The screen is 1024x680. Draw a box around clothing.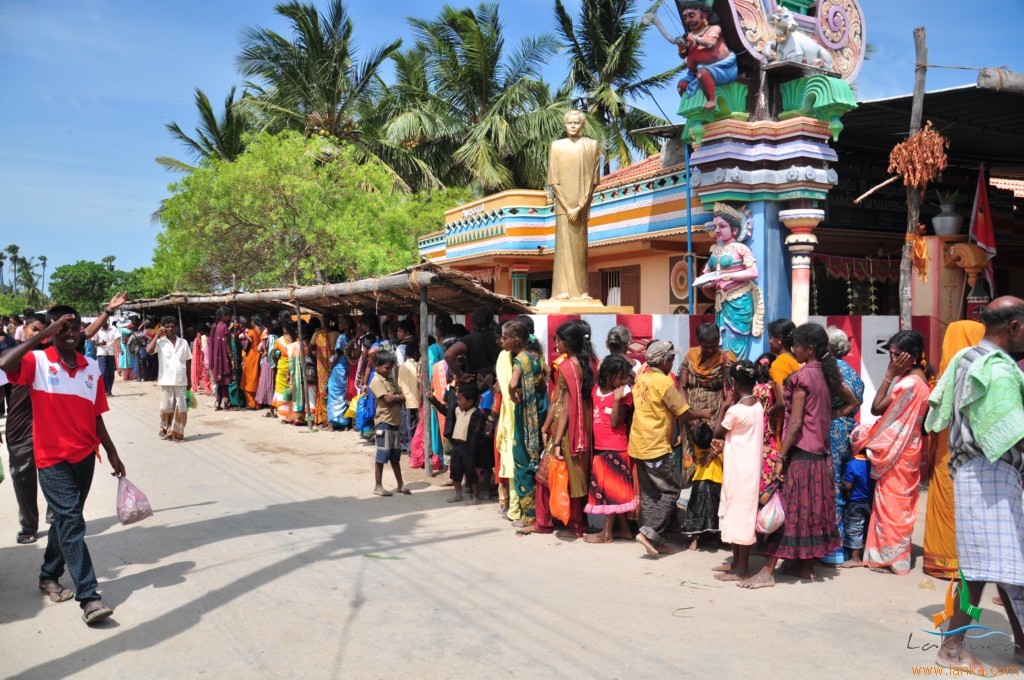
<box>582,384,633,518</box>.
